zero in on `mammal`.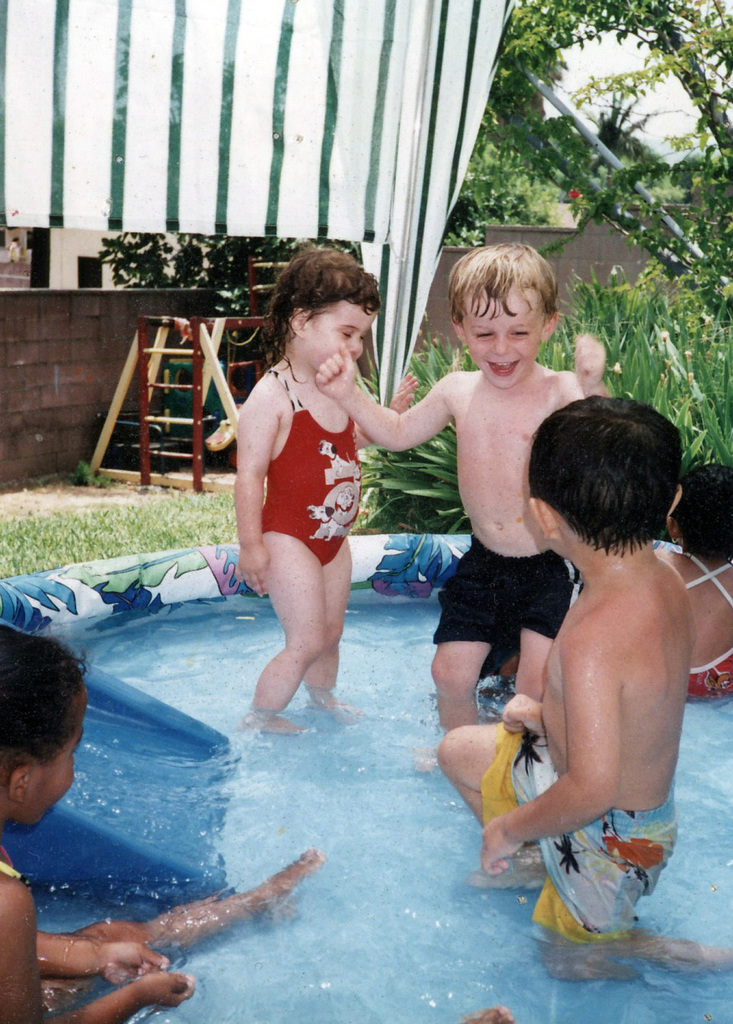
Zeroed in: {"x1": 656, "y1": 454, "x2": 732, "y2": 696}.
